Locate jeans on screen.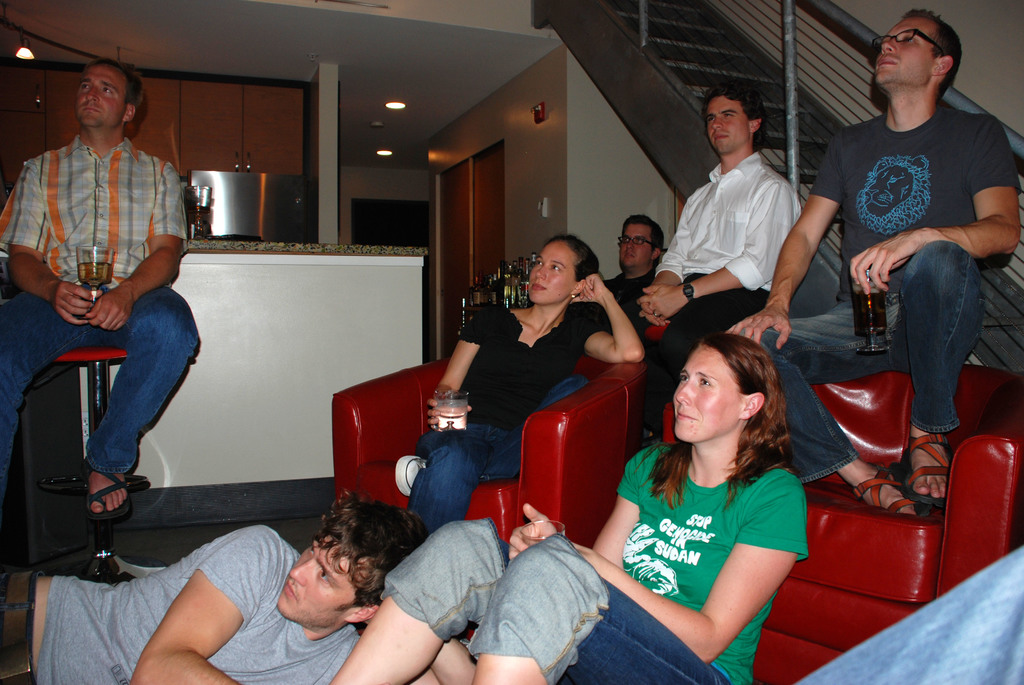
On screen at 736,234,989,483.
